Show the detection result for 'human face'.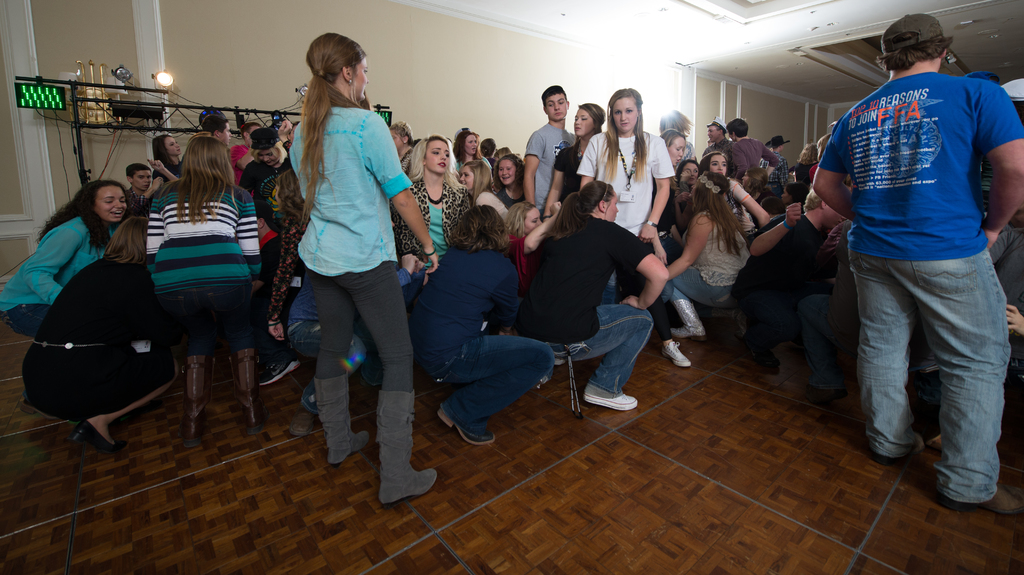
{"left": 496, "top": 163, "right": 516, "bottom": 184}.
